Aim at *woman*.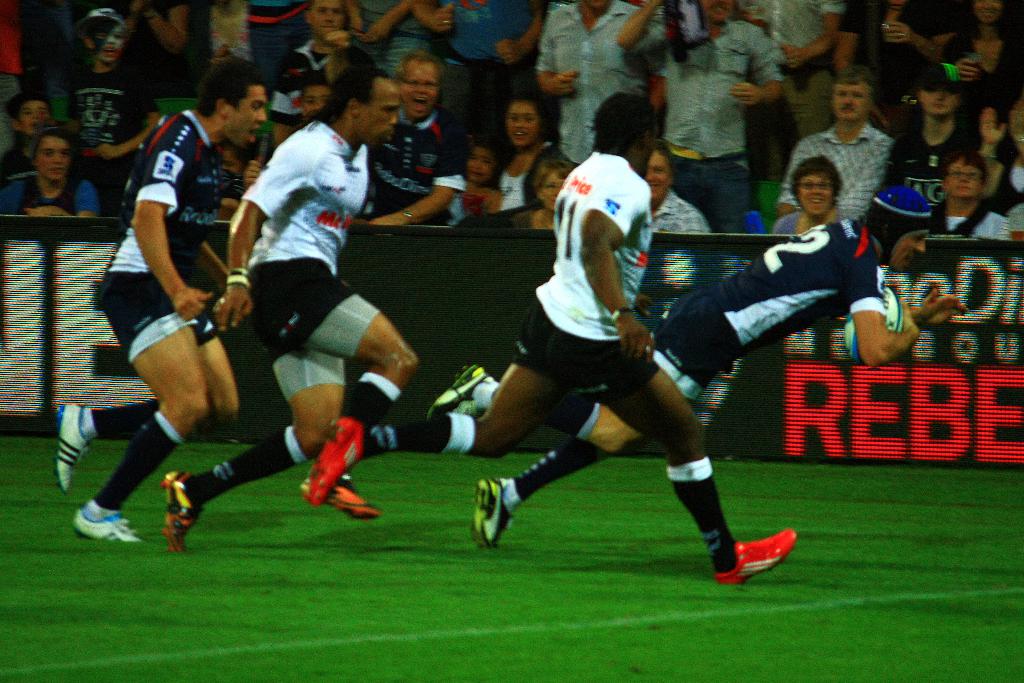
Aimed at 771 156 845 231.
